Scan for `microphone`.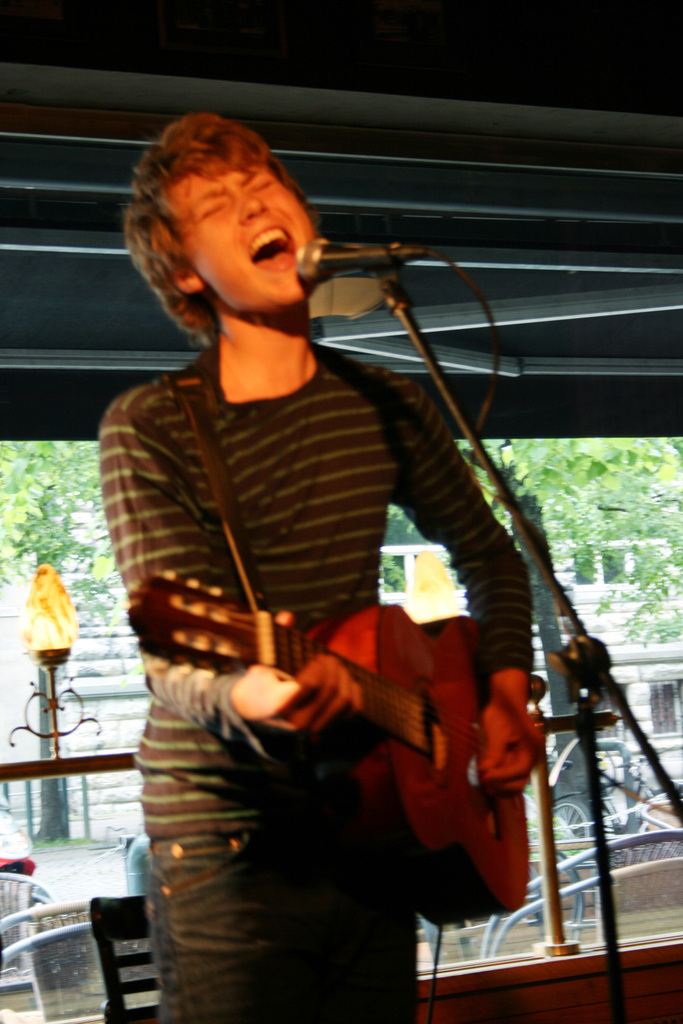
Scan result: Rect(286, 240, 437, 283).
